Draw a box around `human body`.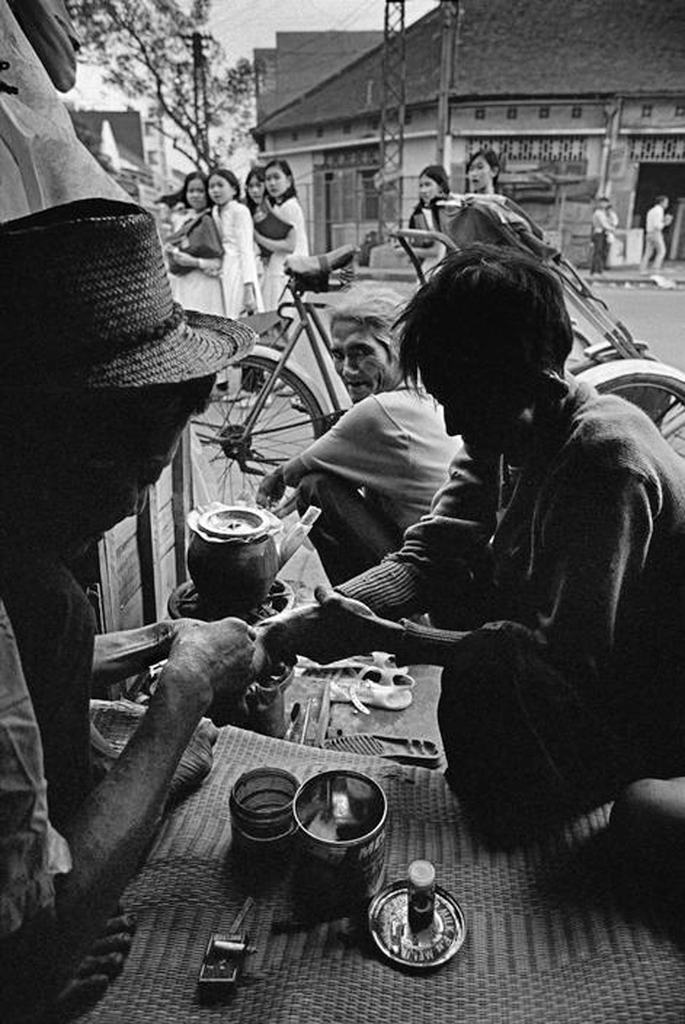
bbox=[358, 210, 659, 892].
